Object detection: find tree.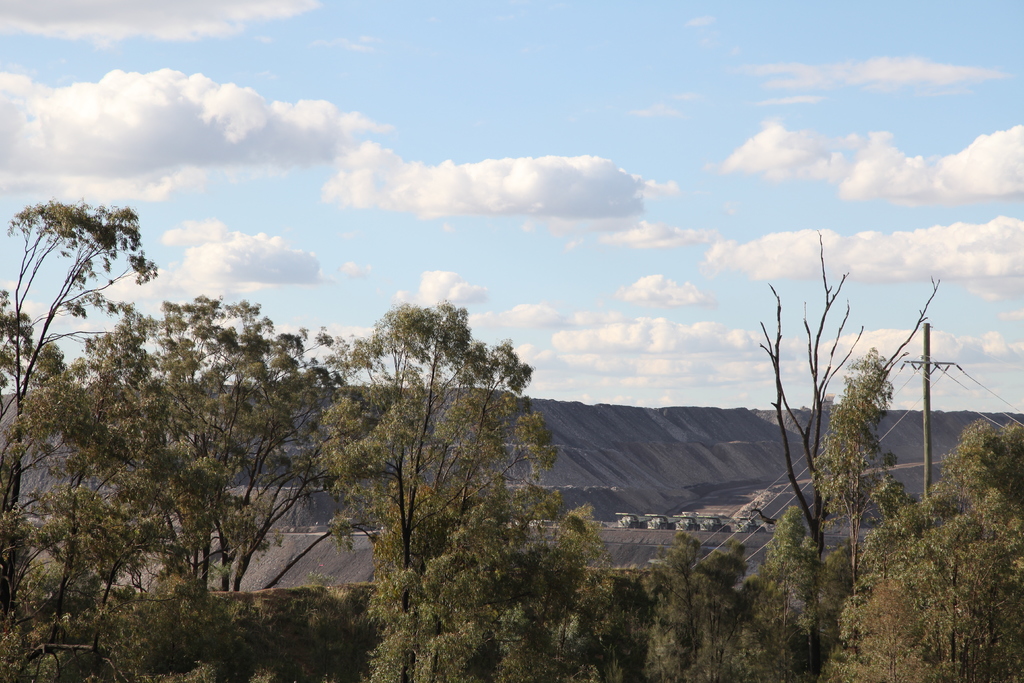
[722,336,903,682].
